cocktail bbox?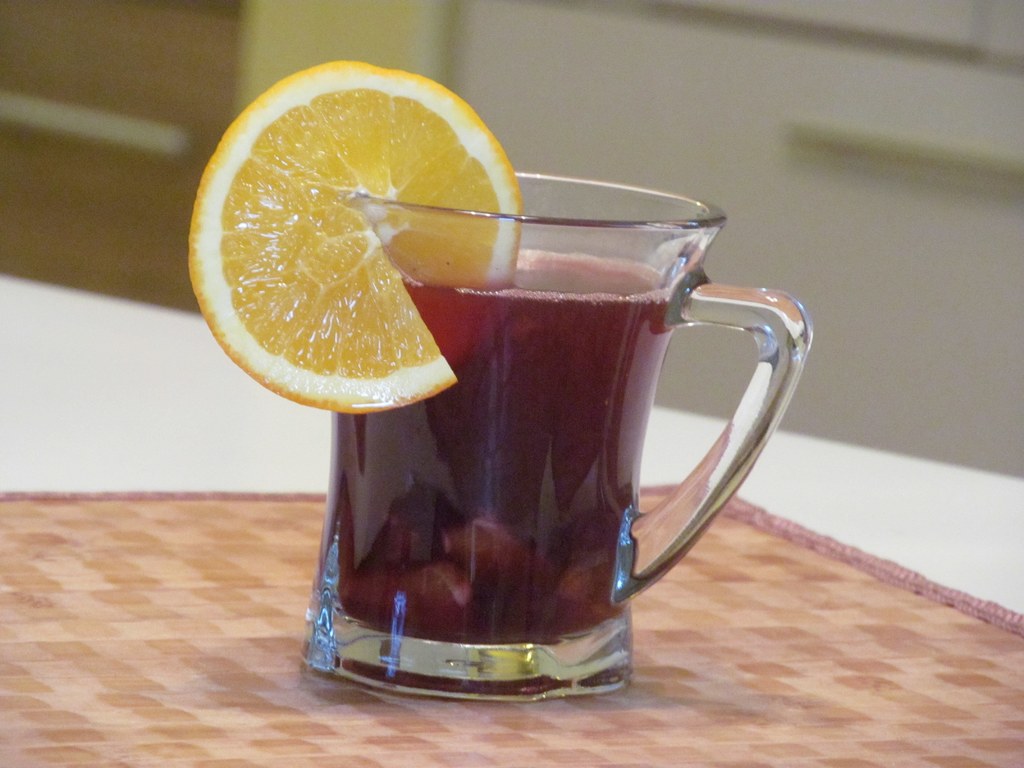
x1=182 y1=59 x2=804 y2=705
